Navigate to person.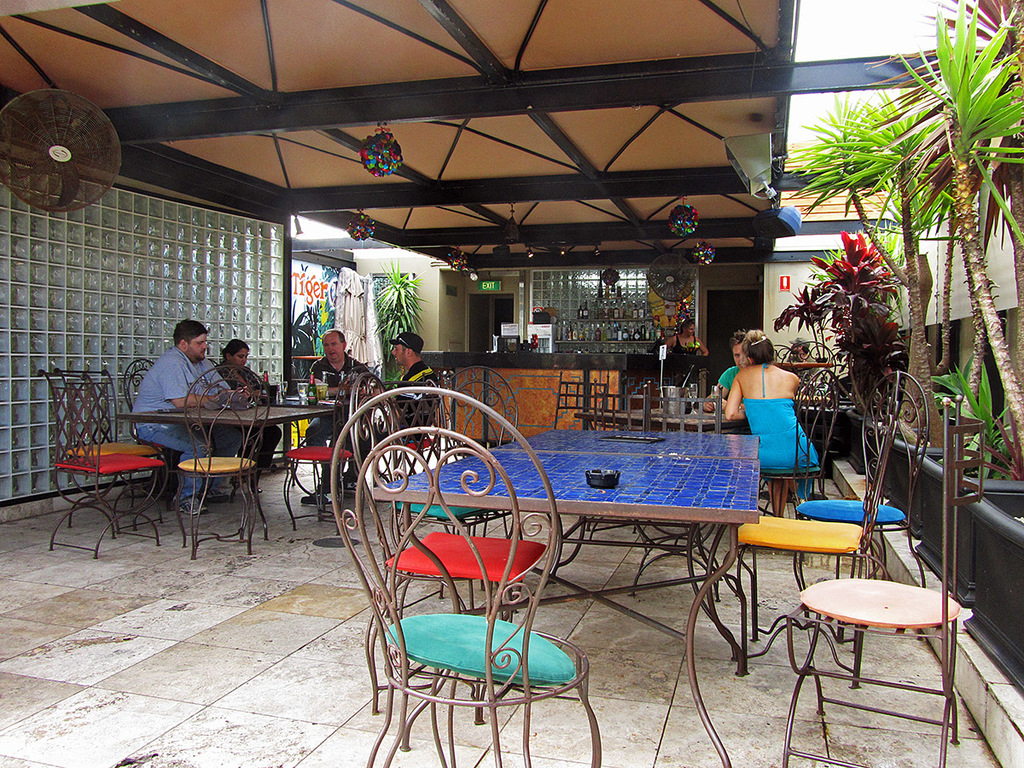
Navigation target: [left=213, top=339, right=280, bottom=462].
